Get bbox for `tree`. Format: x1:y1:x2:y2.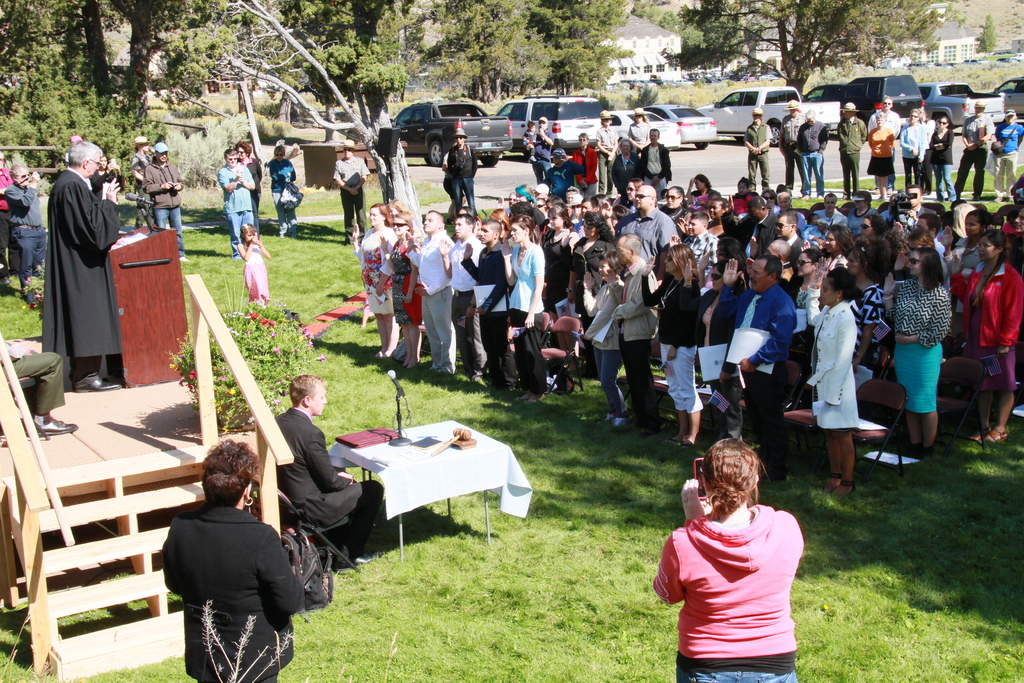
142:4:424:239.
